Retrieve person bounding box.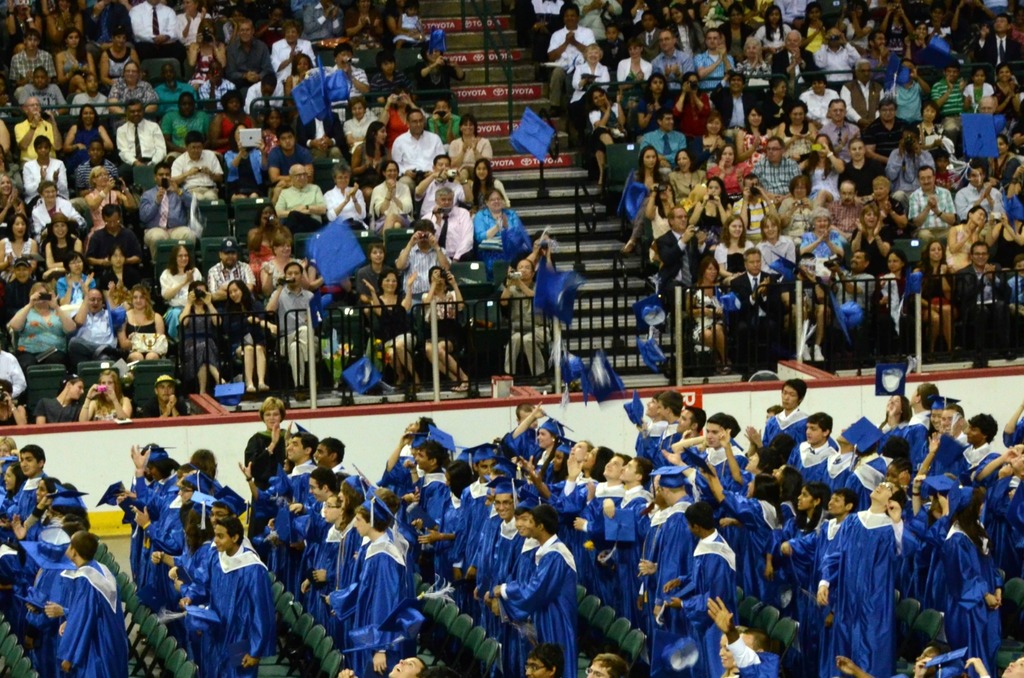
Bounding box: 687, 253, 732, 368.
